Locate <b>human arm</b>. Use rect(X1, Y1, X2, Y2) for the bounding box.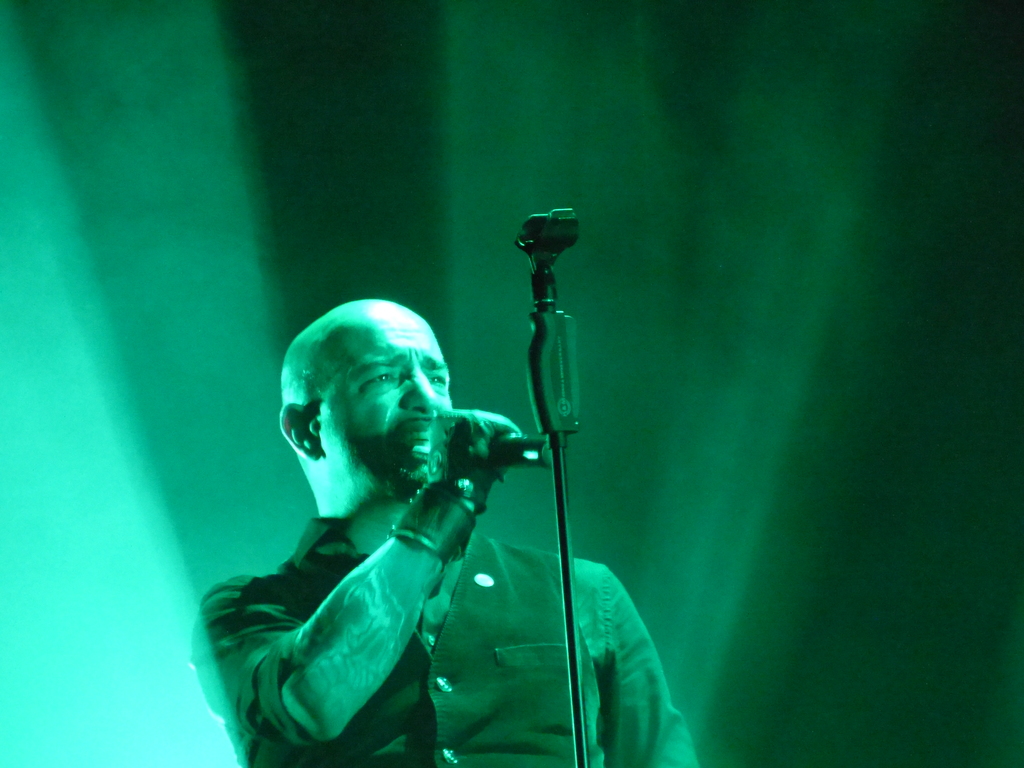
rect(211, 520, 421, 748).
